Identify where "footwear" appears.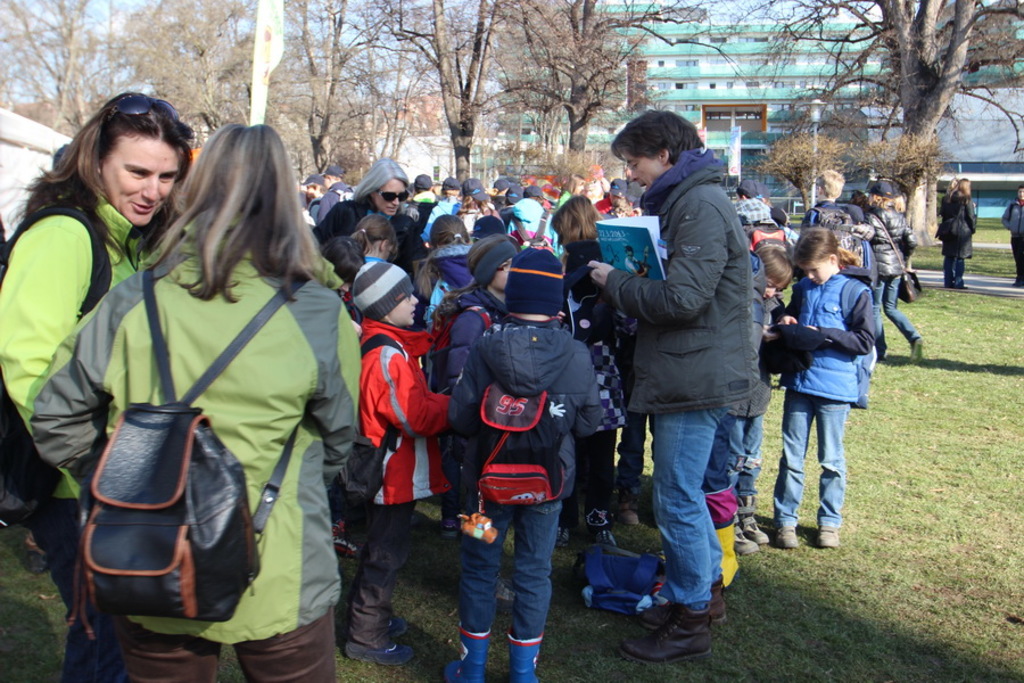
Appears at bbox(19, 530, 43, 579).
